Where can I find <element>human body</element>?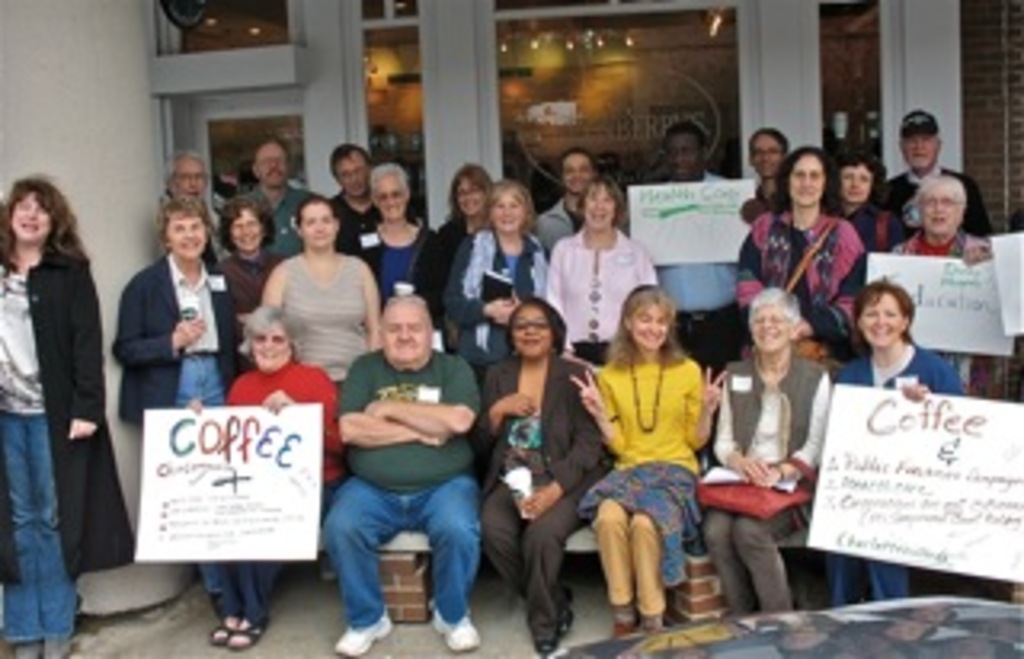
You can find it at 0, 186, 128, 656.
